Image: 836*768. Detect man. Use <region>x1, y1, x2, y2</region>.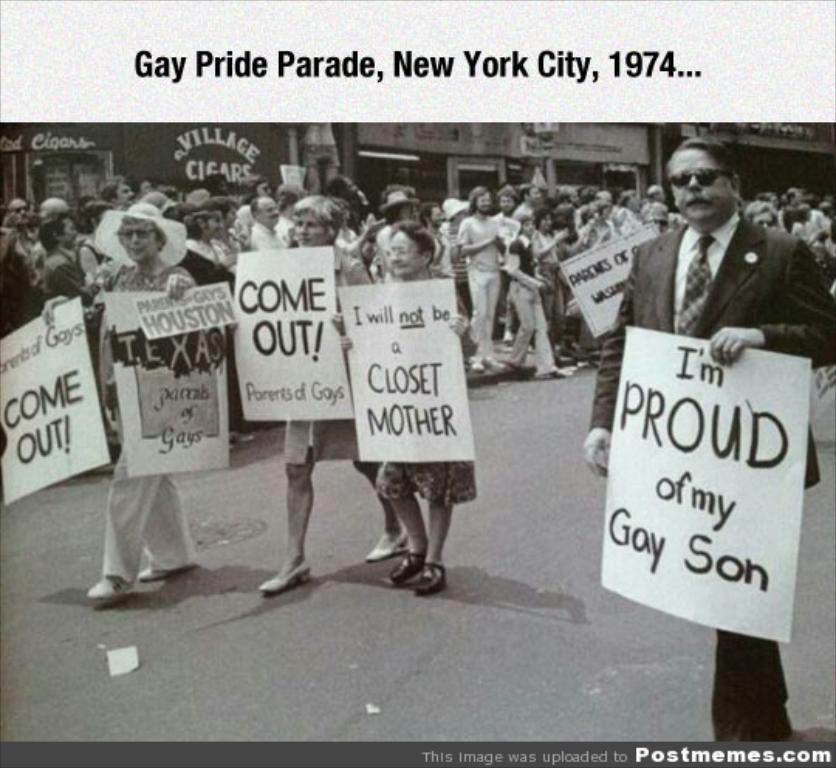
<region>104, 175, 130, 204</region>.
